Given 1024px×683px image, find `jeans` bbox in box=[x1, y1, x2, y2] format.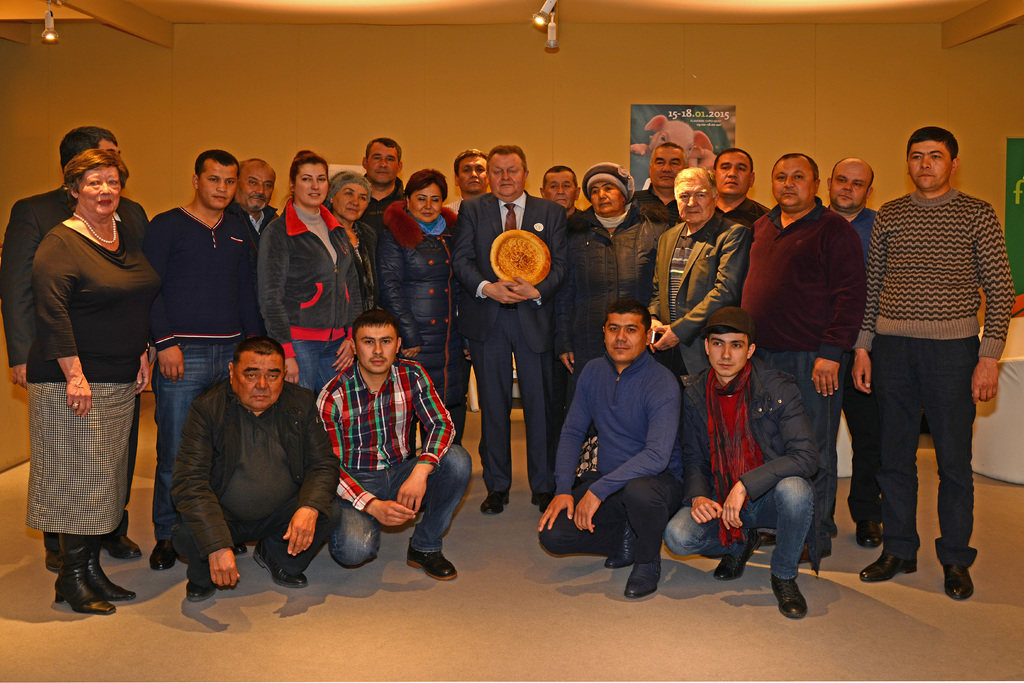
box=[660, 478, 812, 580].
